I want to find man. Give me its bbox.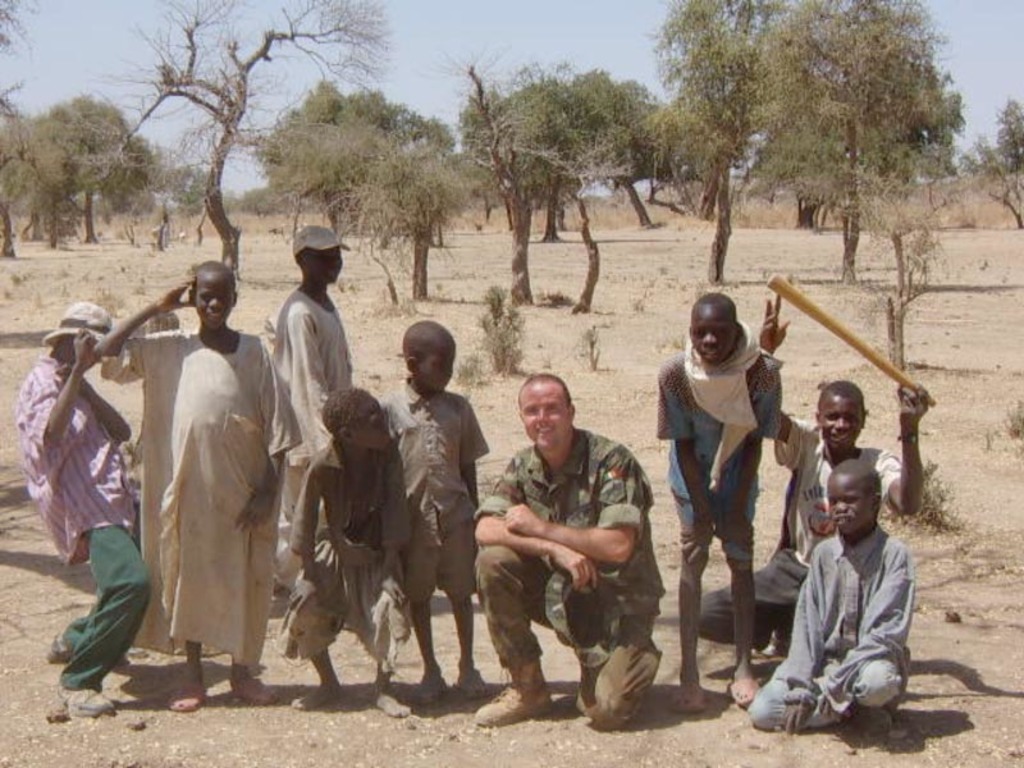
select_region(466, 365, 664, 735).
